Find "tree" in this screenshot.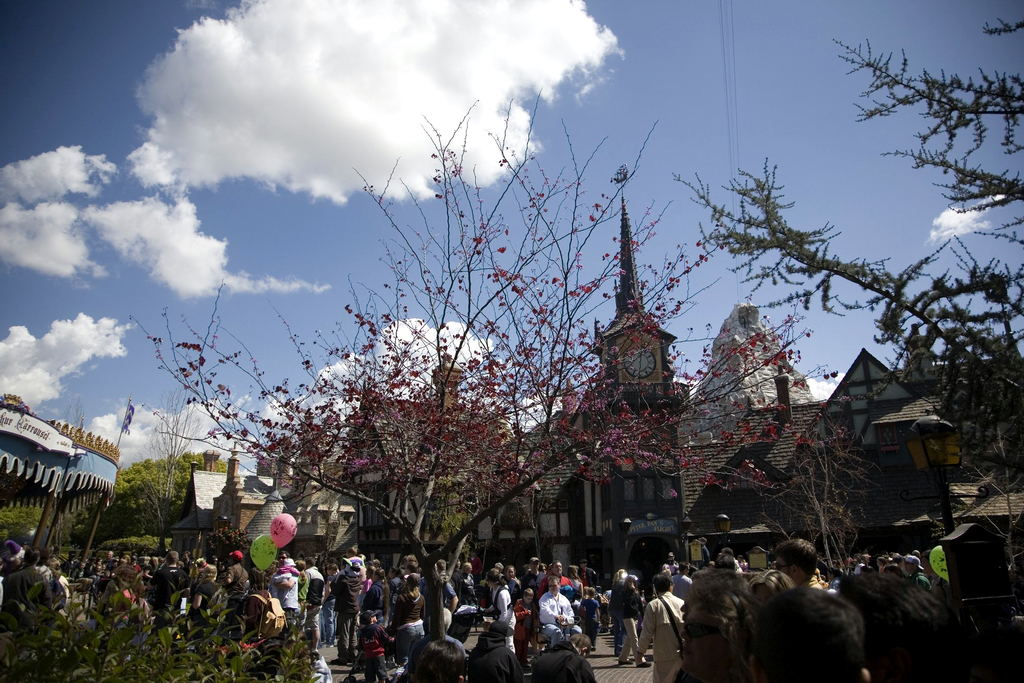
The bounding box for "tree" is box=[667, 21, 1023, 430].
